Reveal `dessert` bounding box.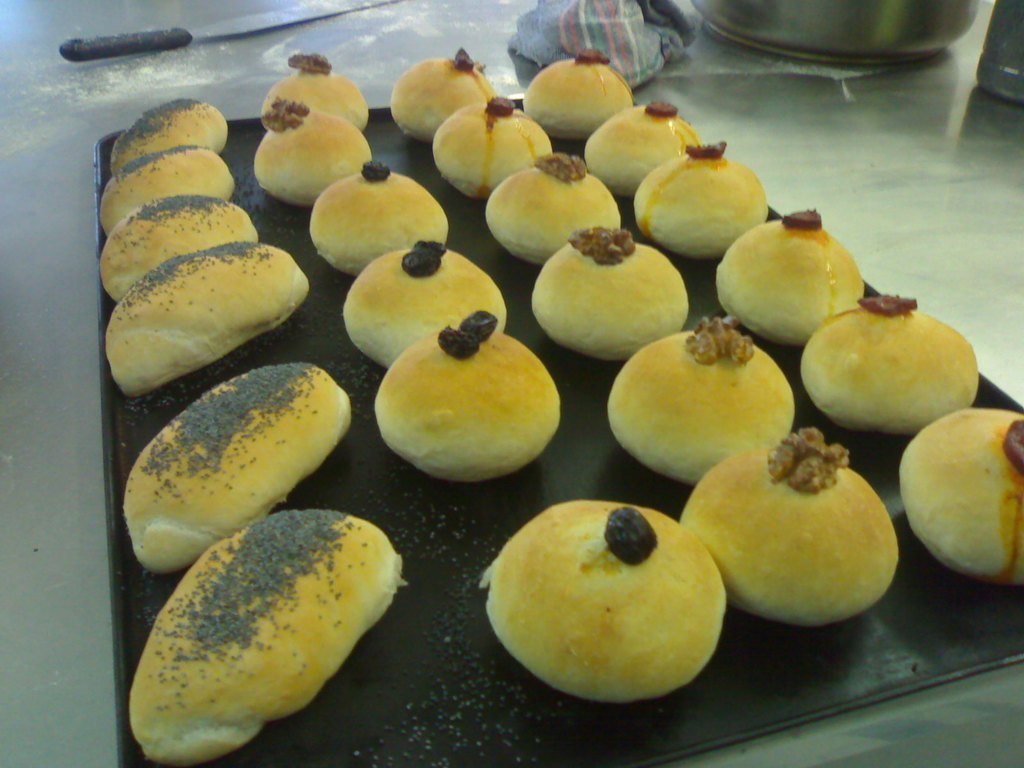
Revealed: box(337, 232, 534, 376).
